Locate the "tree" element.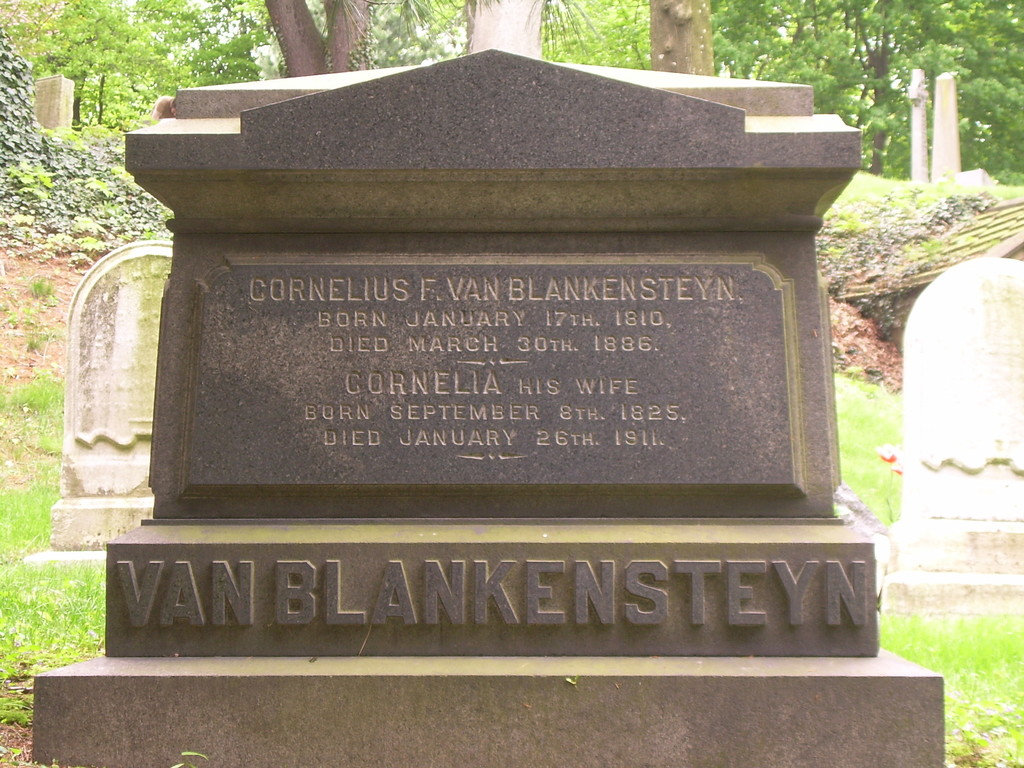
Element bbox: bbox=(0, 0, 276, 135).
